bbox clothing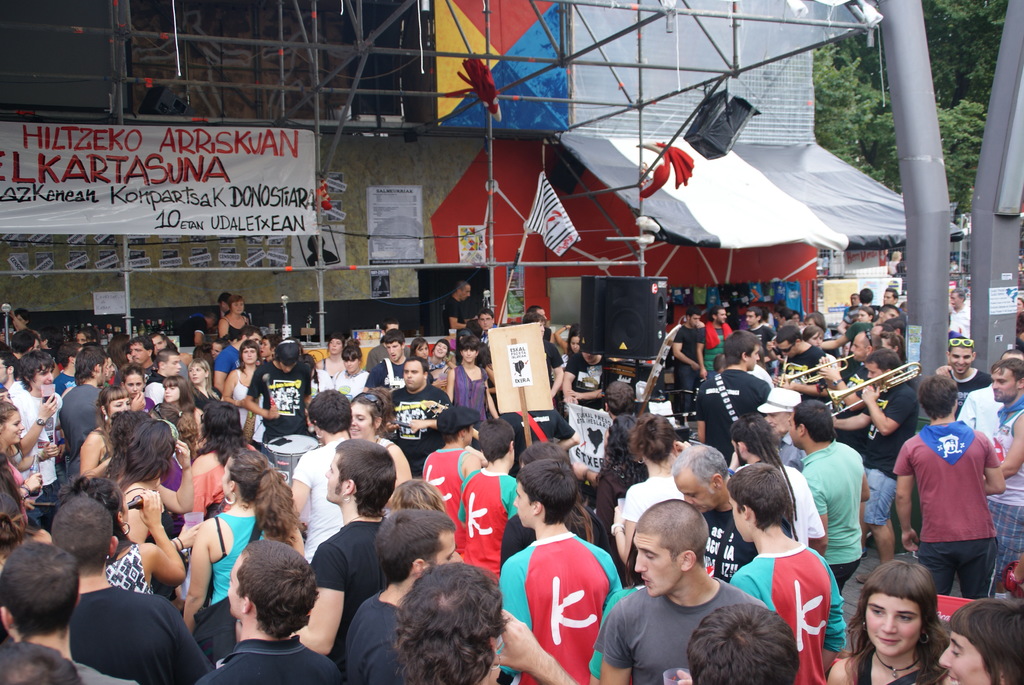
bbox(675, 328, 700, 414)
